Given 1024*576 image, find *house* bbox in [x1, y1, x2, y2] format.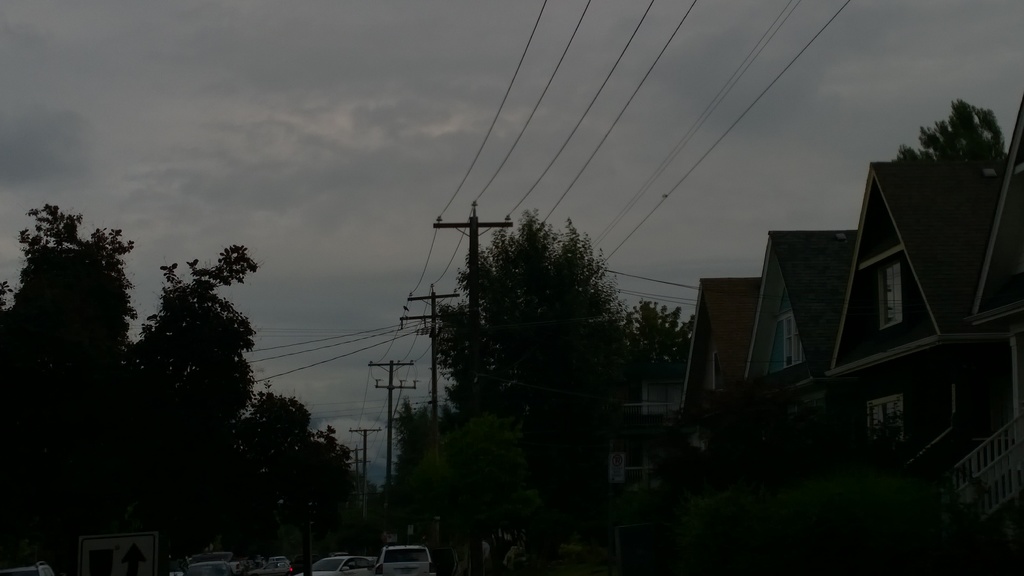
[671, 272, 765, 459].
